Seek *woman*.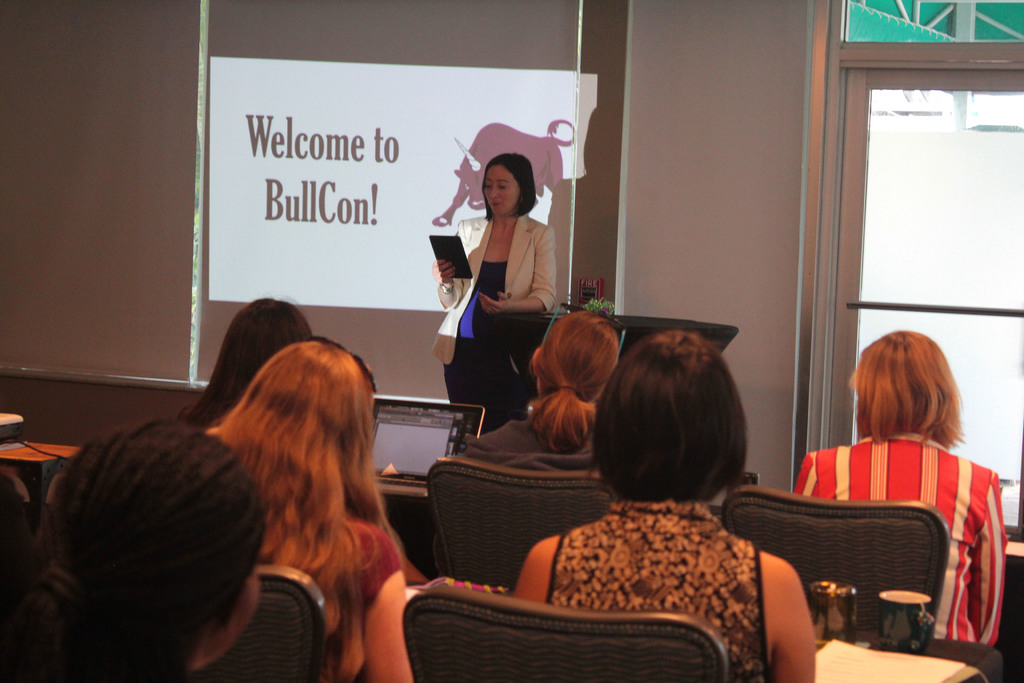
rect(430, 154, 556, 441).
